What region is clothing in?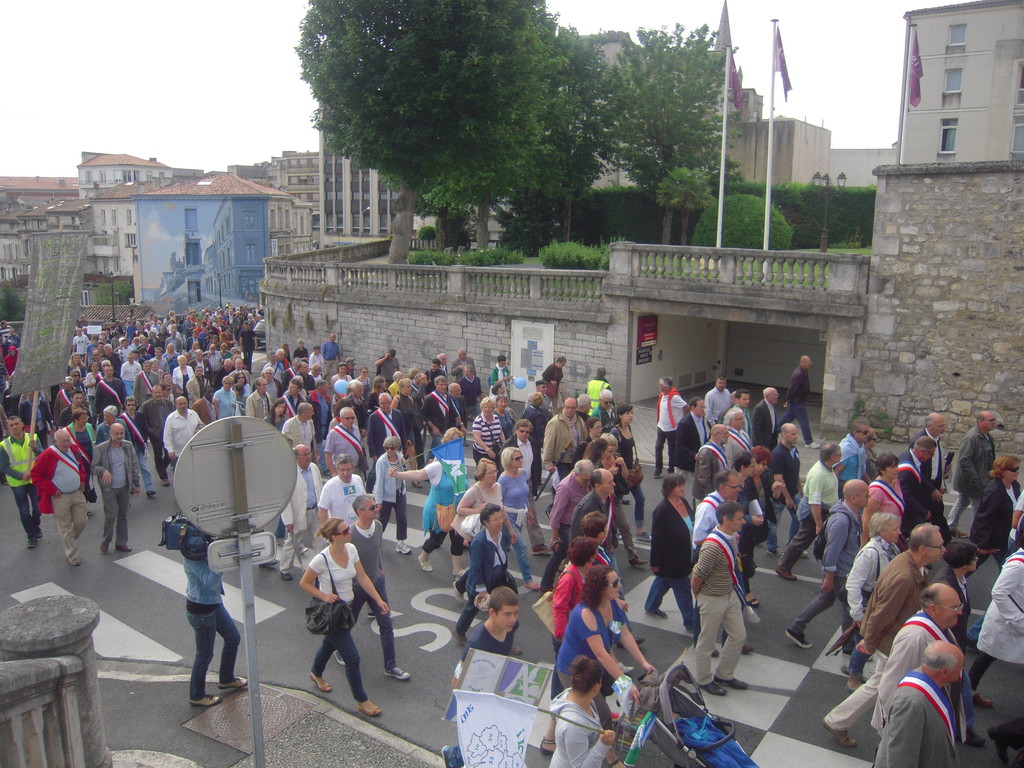
[966, 474, 1023, 577].
